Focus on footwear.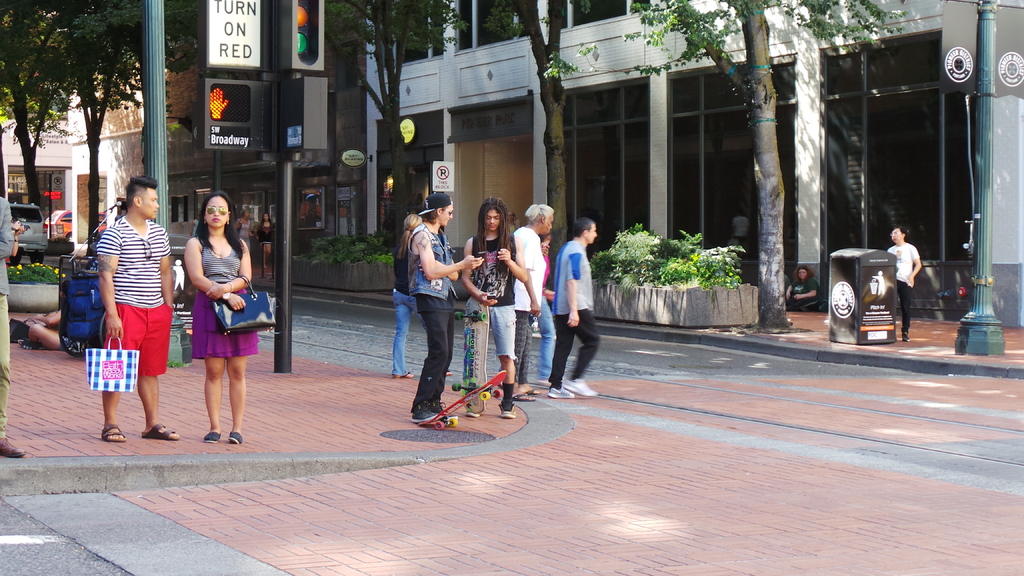
Focused at <region>442, 407, 460, 426</region>.
